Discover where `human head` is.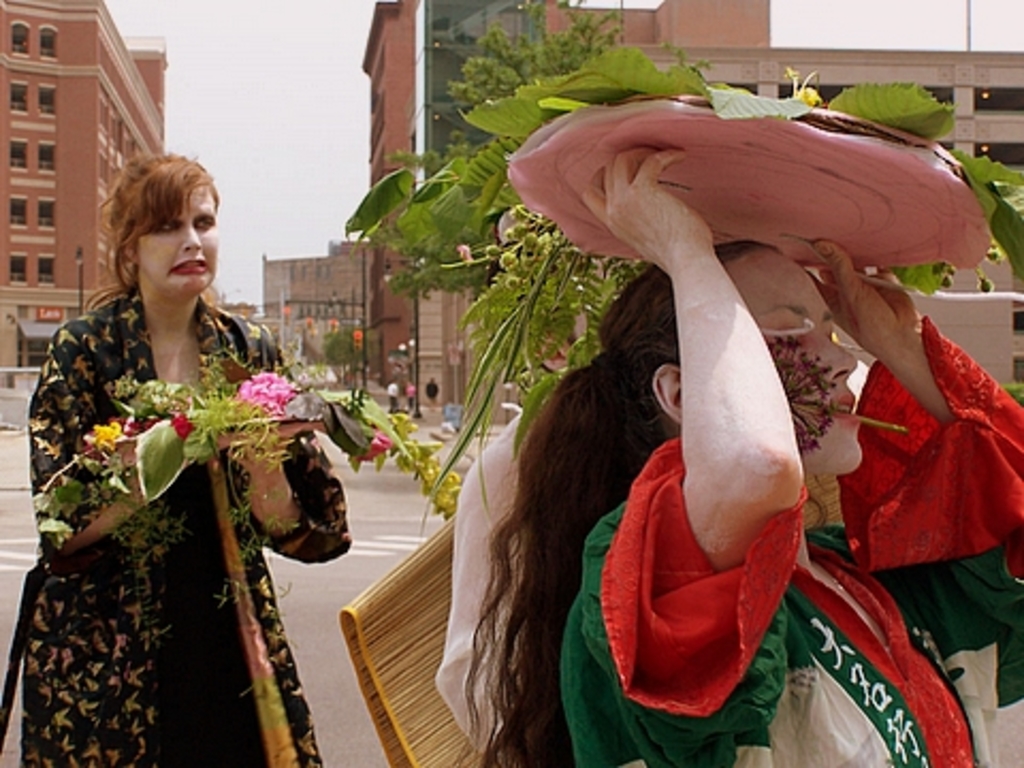
Discovered at pyautogui.locateOnScreen(606, 247, 862, 474).
